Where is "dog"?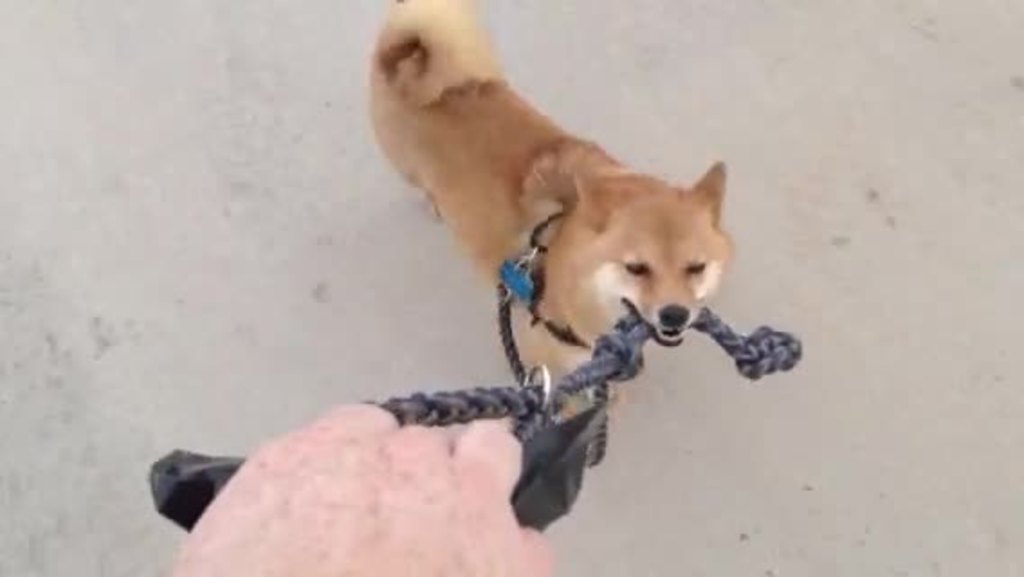
BBox(368, 0, 732, 426).
